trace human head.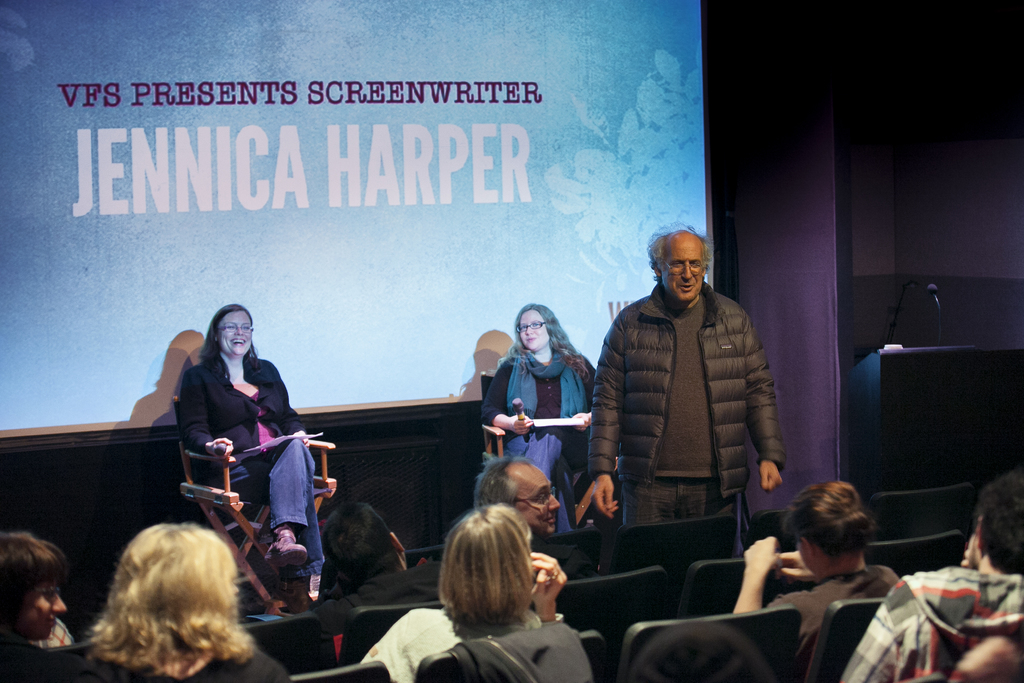
Traced to (x1=205, y1=303, x2=255, y2=361).
